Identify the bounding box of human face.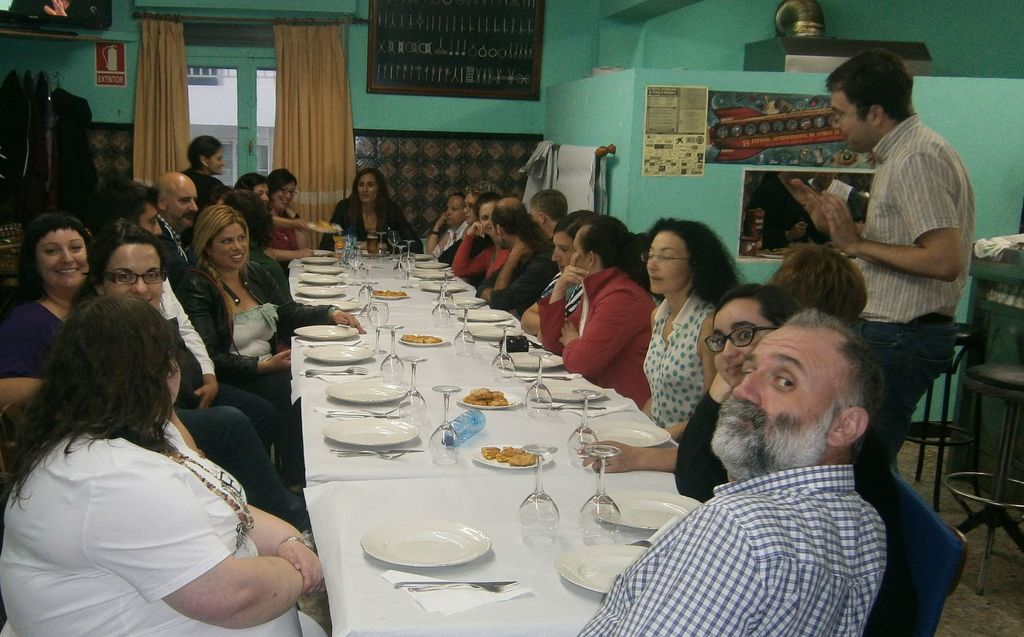
BBox(354, 173, 378, 204).
